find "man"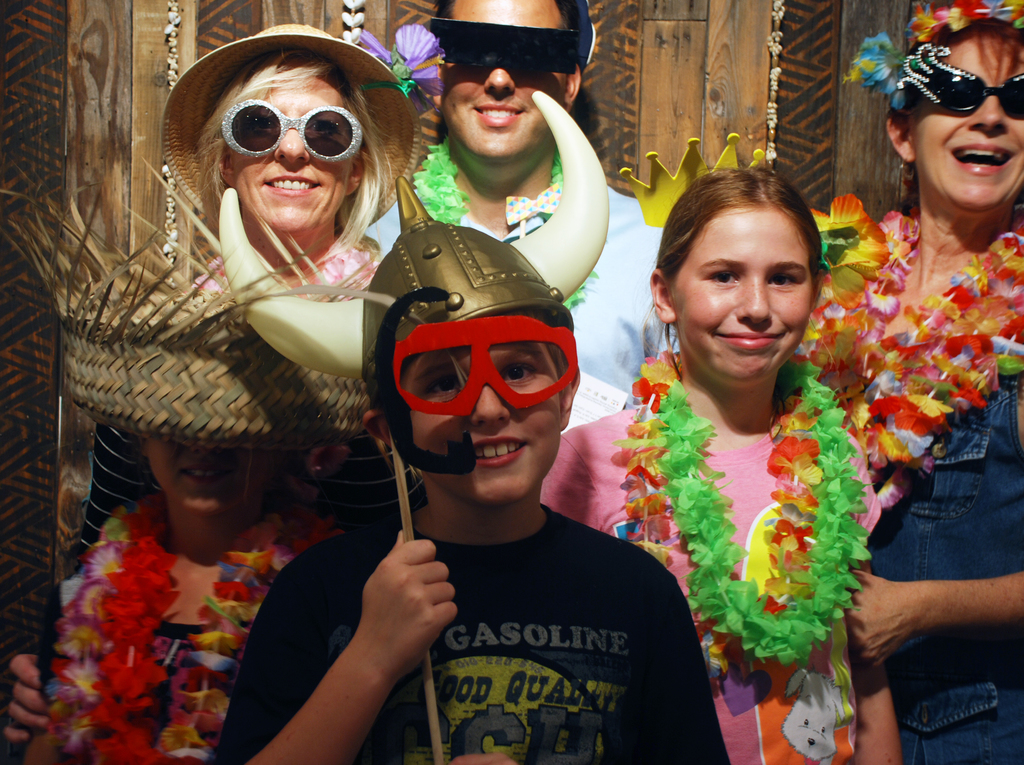
x1=264, y1=217, x2=705, y2=764
